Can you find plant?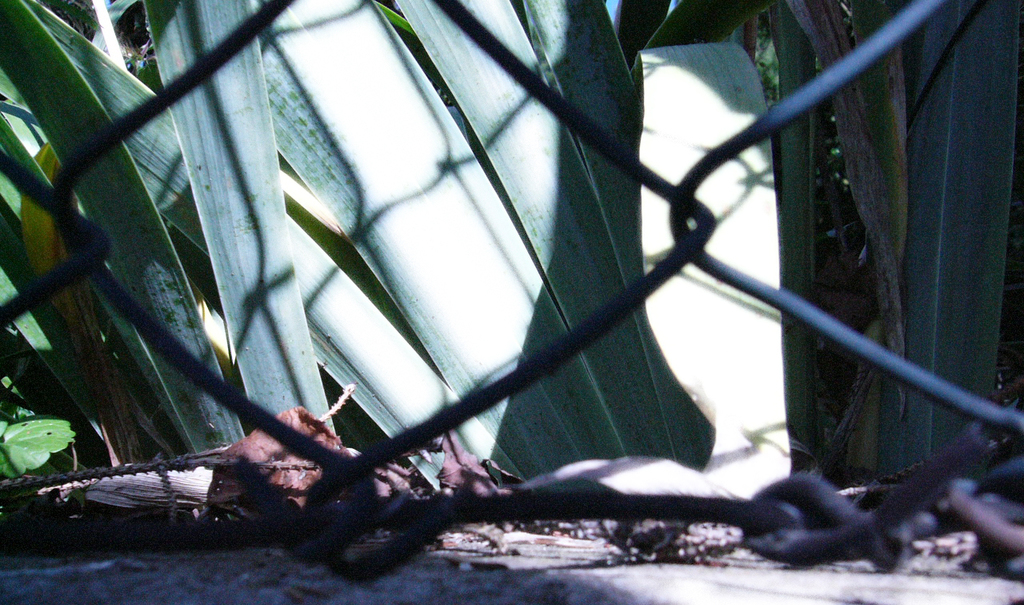
Yes, bounding box: Rect(1, 412, 86, 479).
